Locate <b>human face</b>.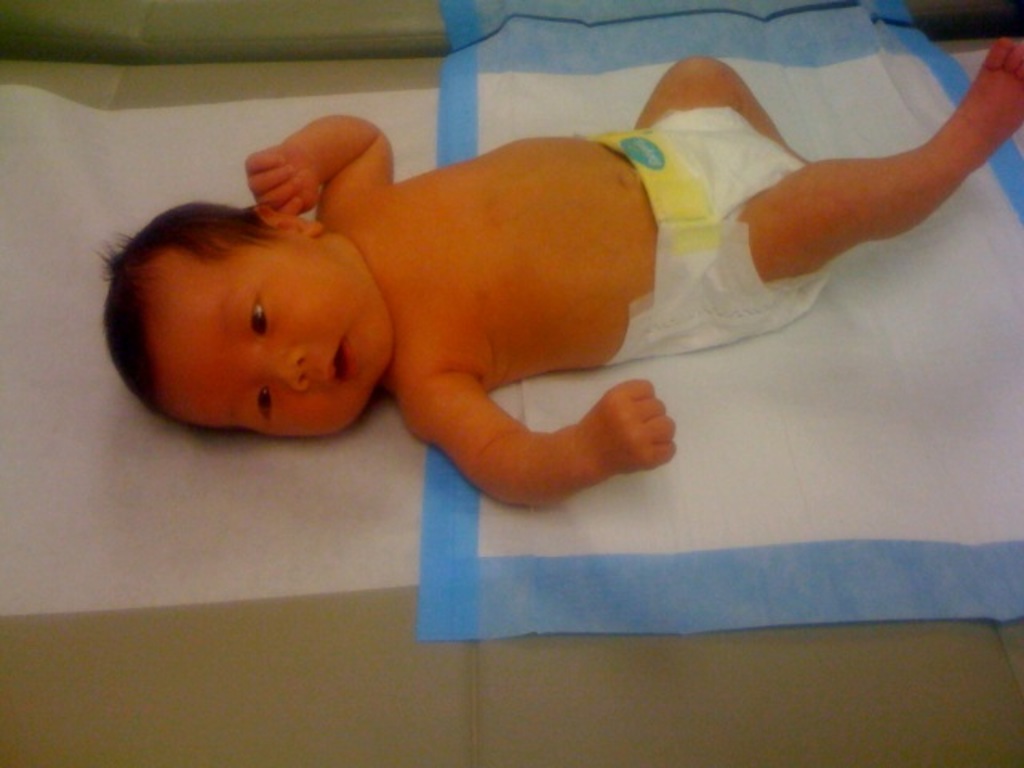
Bounding box: [150,235,390,438].
